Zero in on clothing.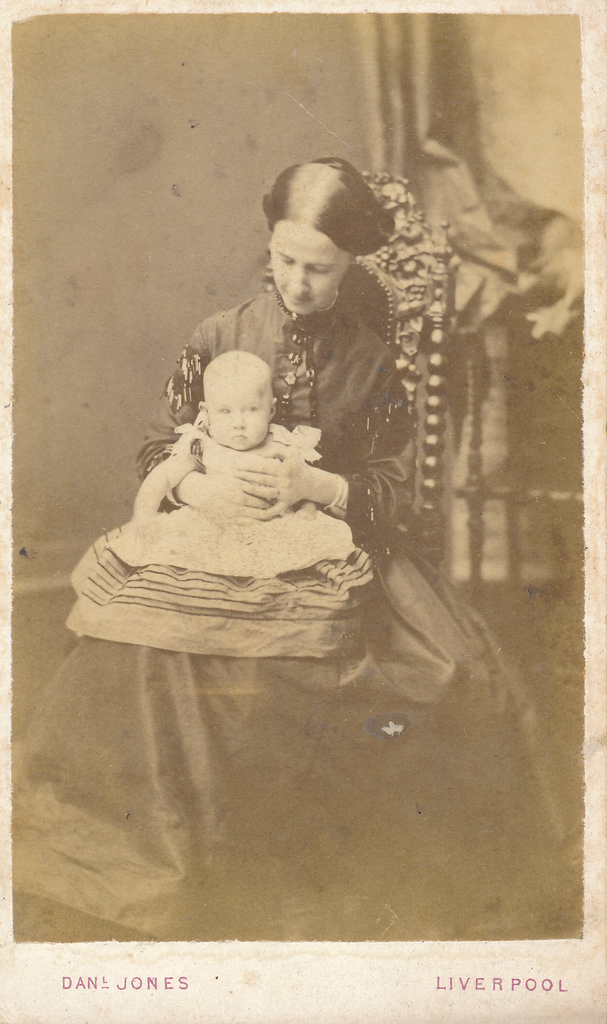
Zeroed in: (left=10, top=292, right=558, bottom=941).
